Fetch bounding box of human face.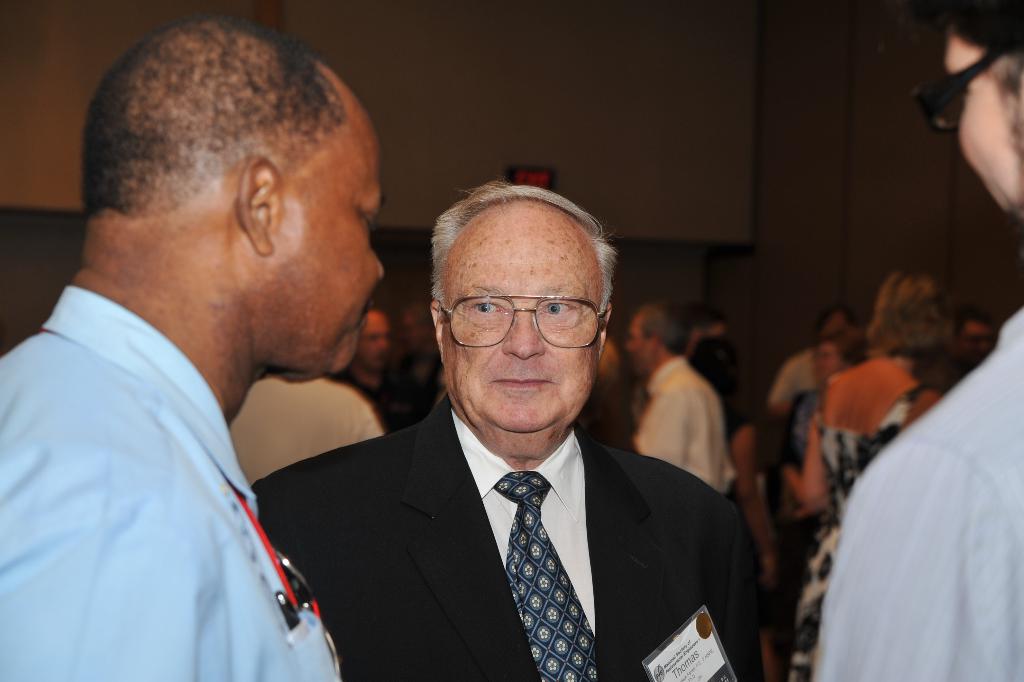
Bbox: [443, 197, 600, 435].
